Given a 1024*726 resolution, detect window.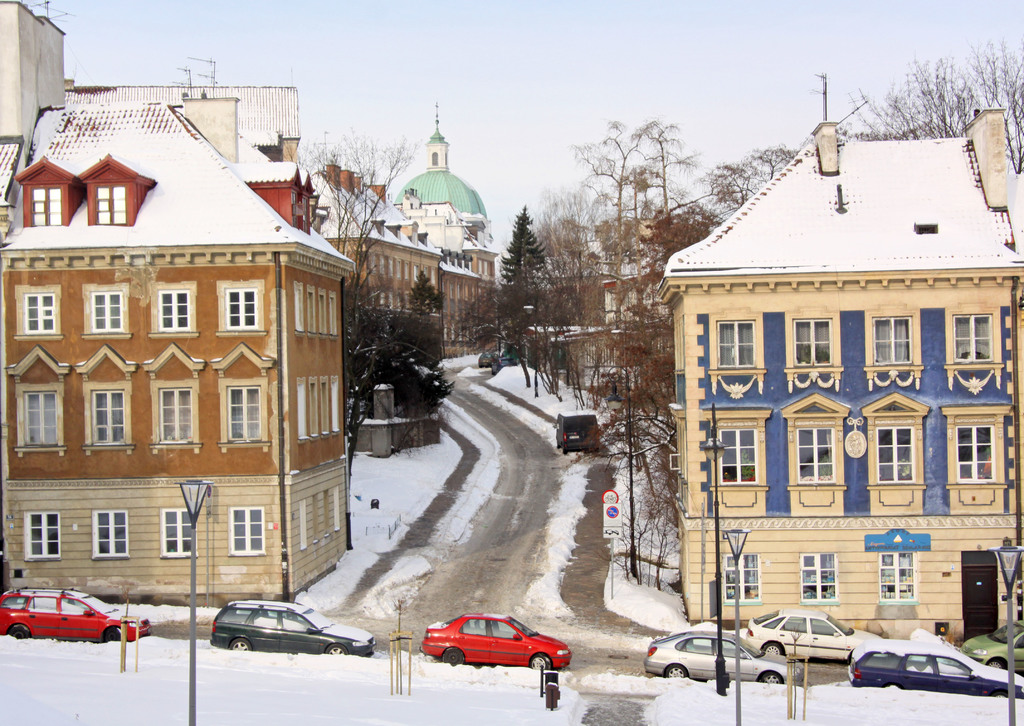
[left=29, top=190, right=60, bottom=223].
